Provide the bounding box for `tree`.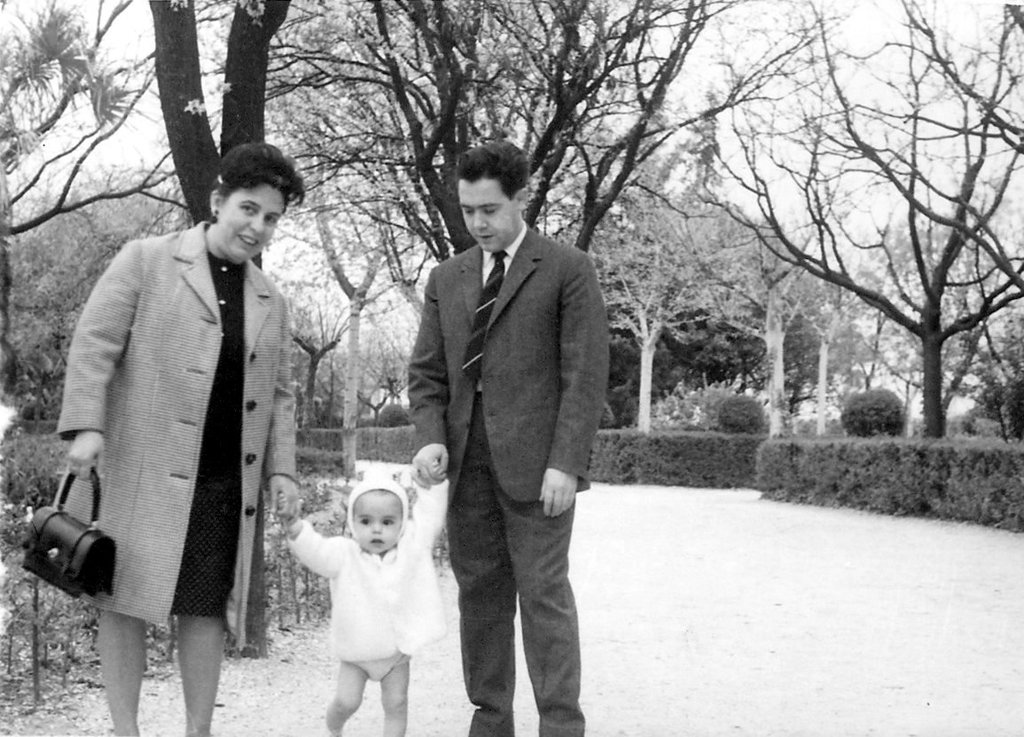
bbox=[583, 100, 779, 437].
